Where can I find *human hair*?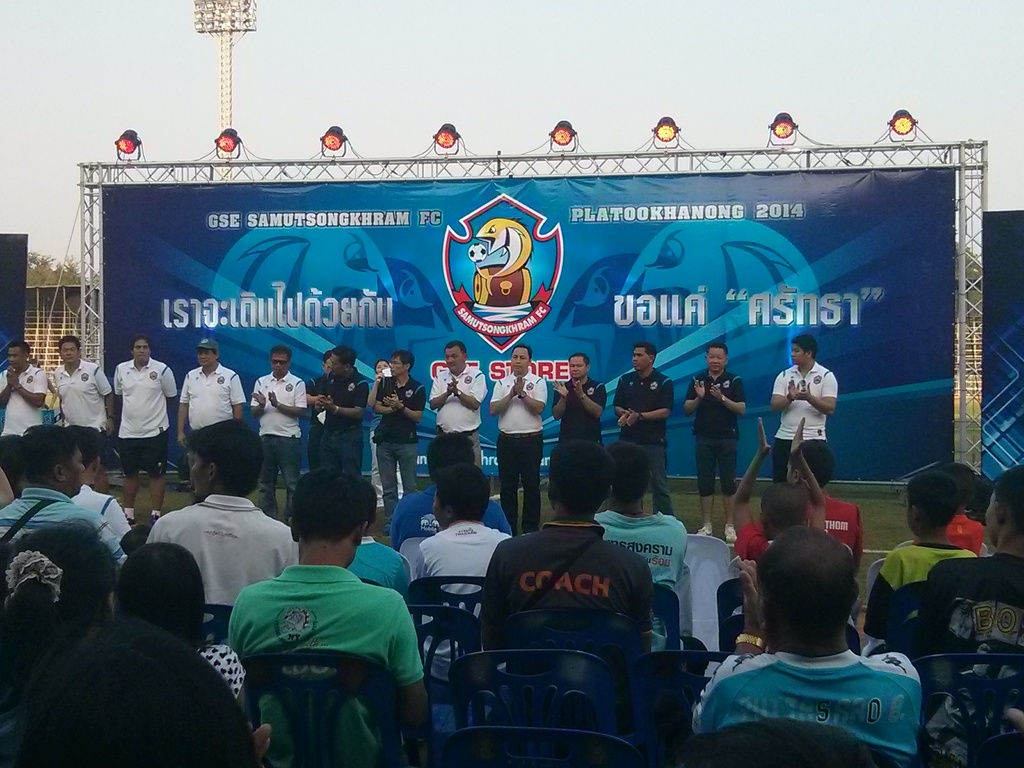
You can find it at <bbox>0, 518, 118, 723</bbox>.
